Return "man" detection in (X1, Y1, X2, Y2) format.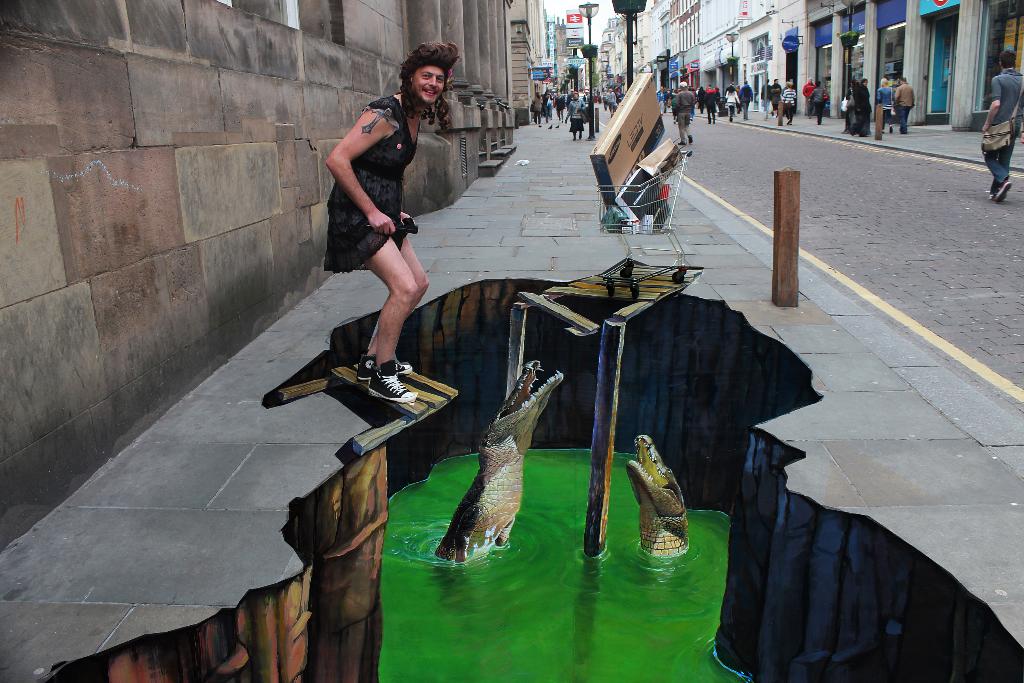
(740, 78, 756, 120).
